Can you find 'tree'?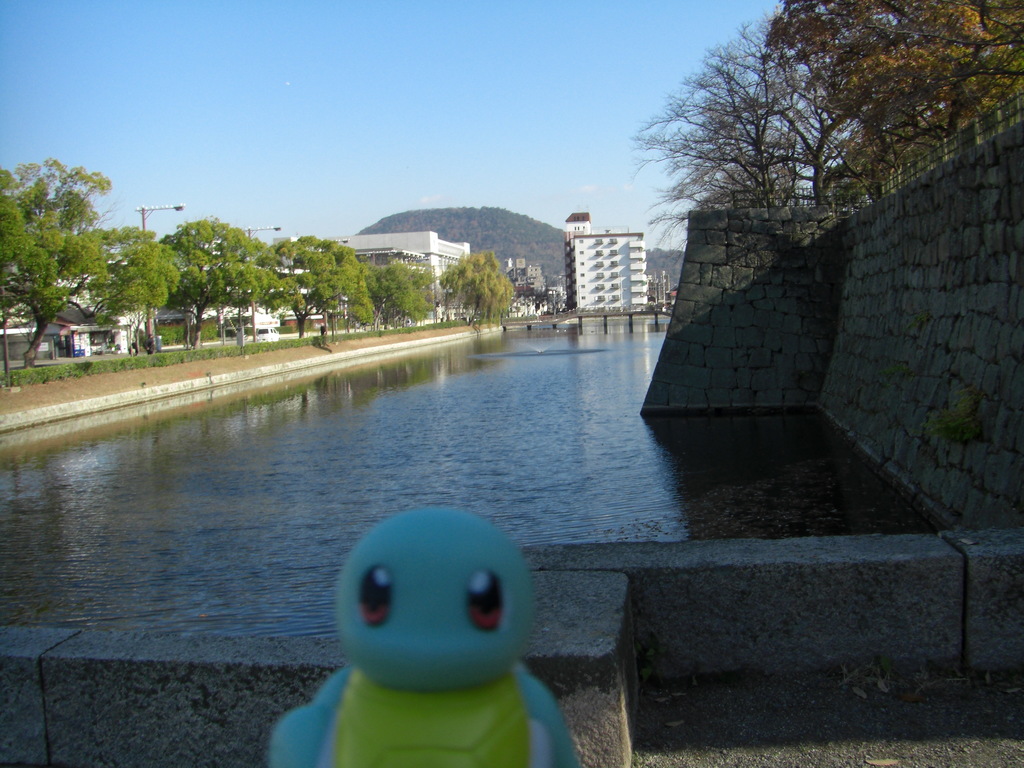
Yes, bounding box: BBox(11, 151, 132, 364).
